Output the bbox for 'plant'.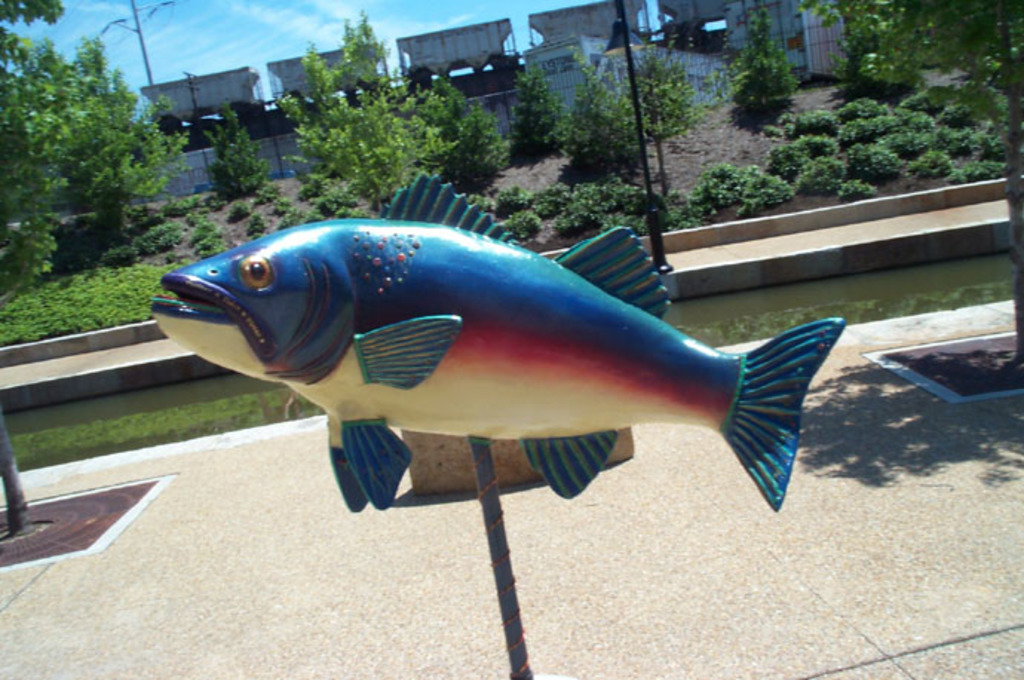
549, 43, 646, 172.
